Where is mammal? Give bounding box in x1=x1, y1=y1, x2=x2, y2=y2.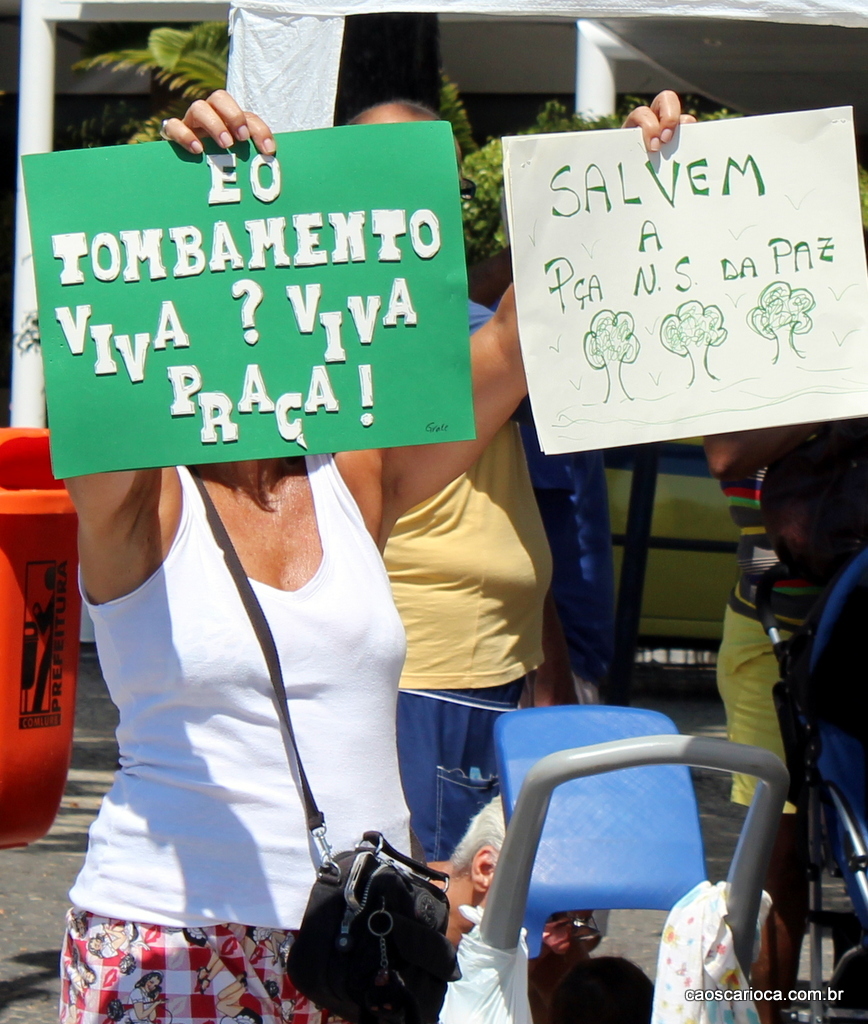
x1=322, y1=102, x2=550, y2=859.
